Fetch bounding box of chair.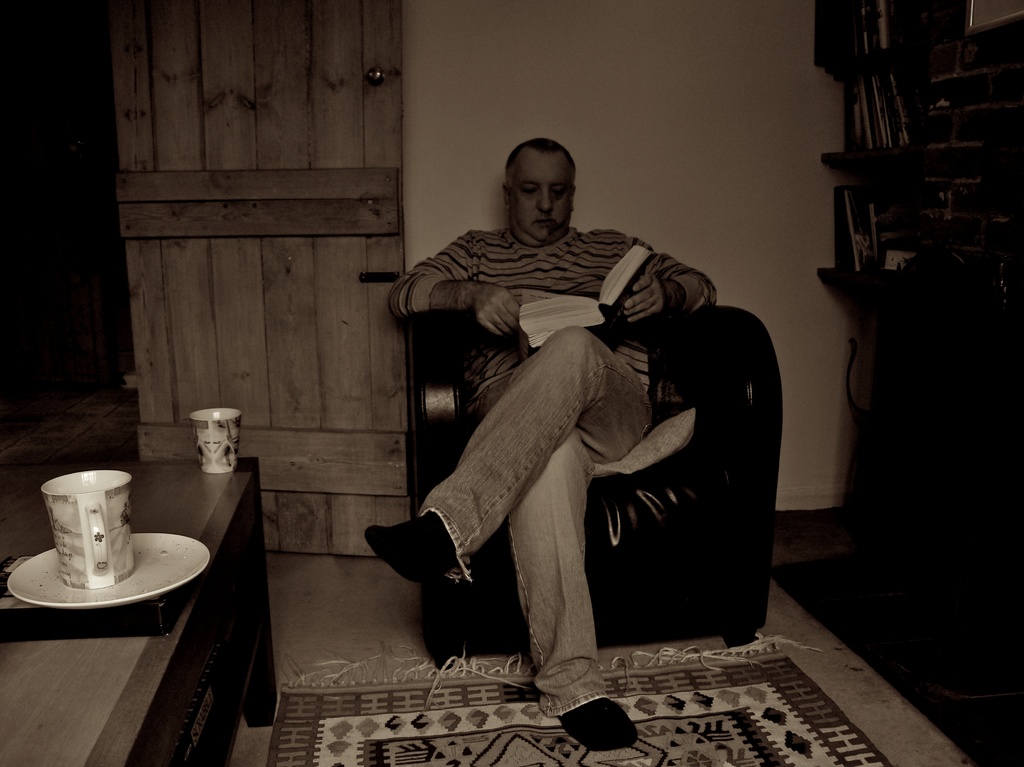
Bbox: [x1=396, y1=274, x2=790, y2=667].
